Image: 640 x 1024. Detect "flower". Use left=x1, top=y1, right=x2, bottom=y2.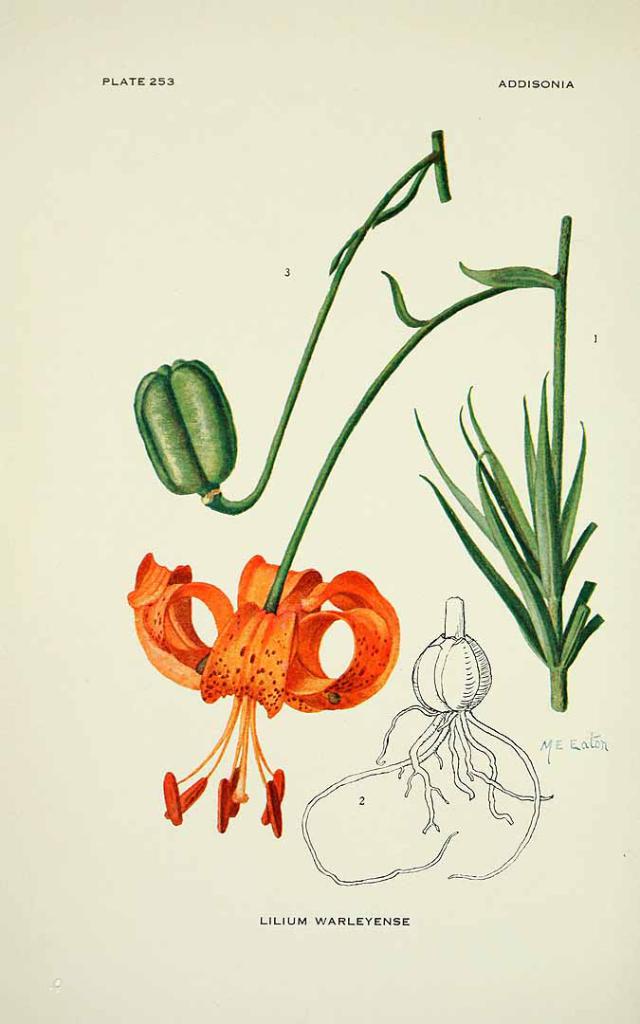
left=146, top=541, right=381, bottom=781.
